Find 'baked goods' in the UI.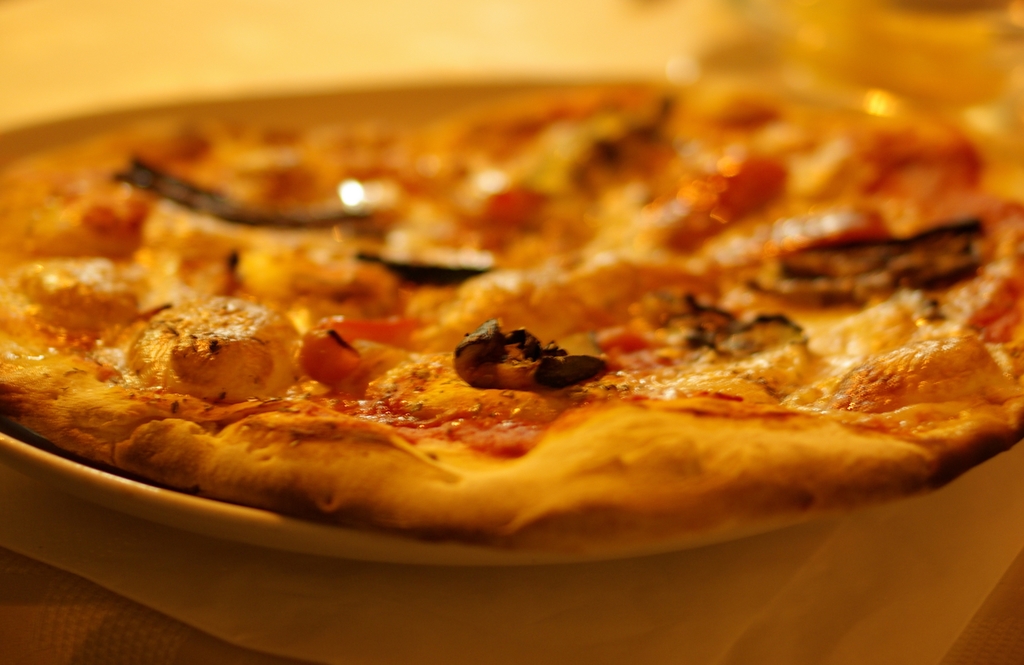
UI element at (0, 77, 1023, 573).
